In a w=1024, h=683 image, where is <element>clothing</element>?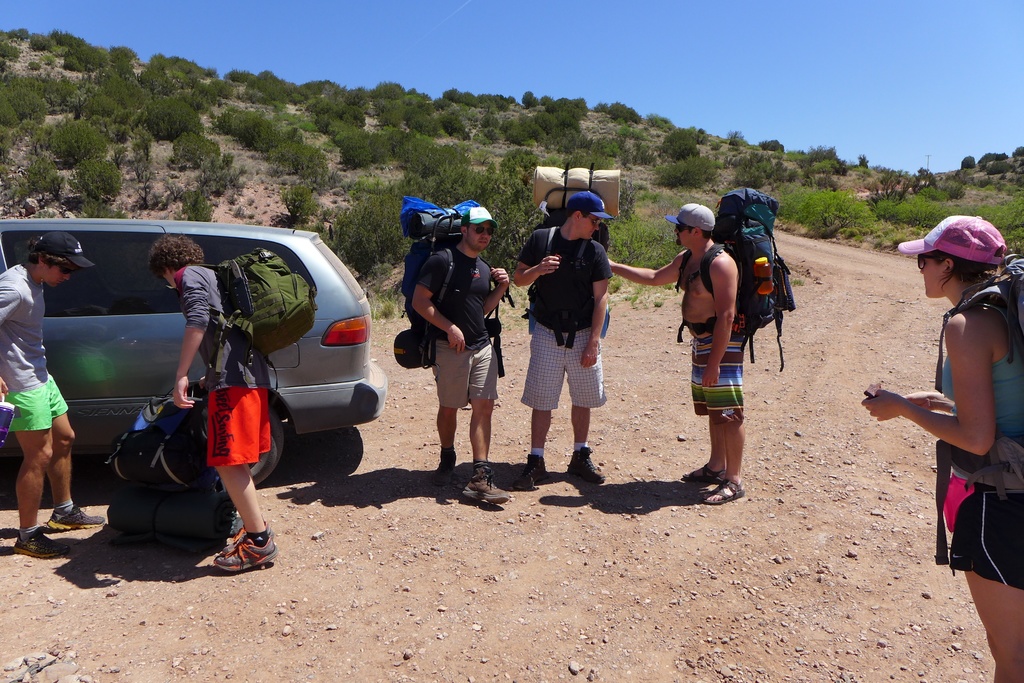
937/344/1023/590.
